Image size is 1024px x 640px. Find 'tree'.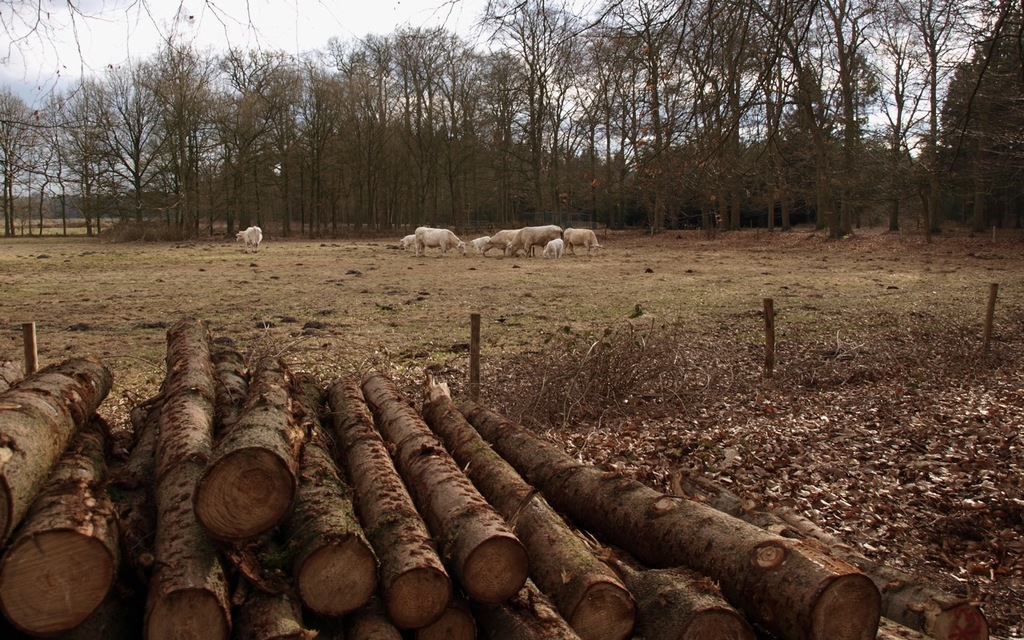
654,0,772,236.
